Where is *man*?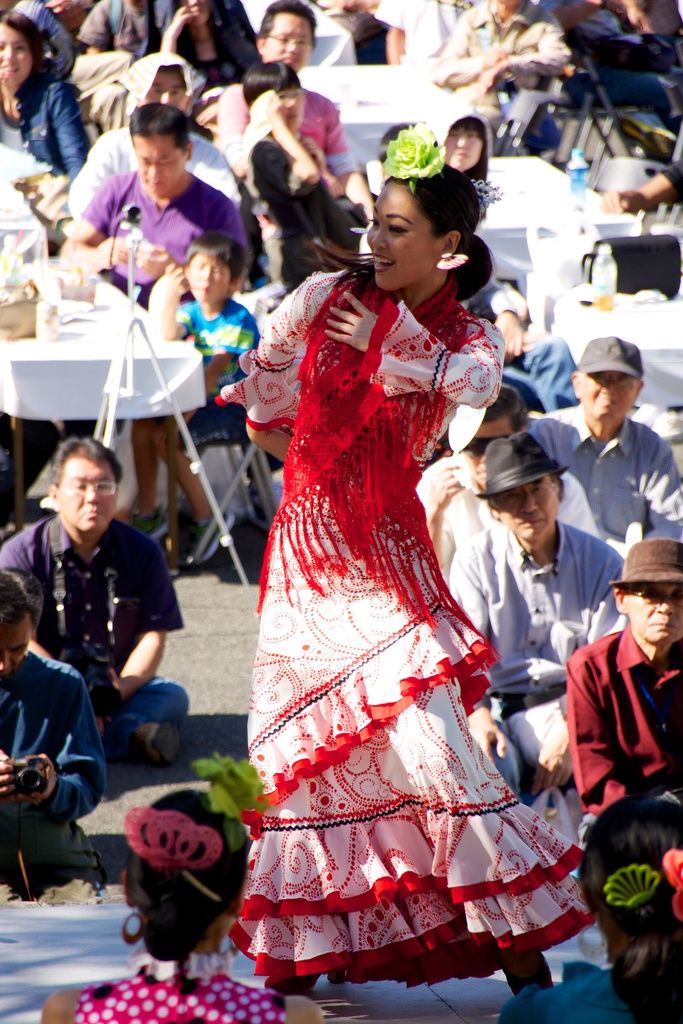
l=561, t=534, r=682, b=847.
